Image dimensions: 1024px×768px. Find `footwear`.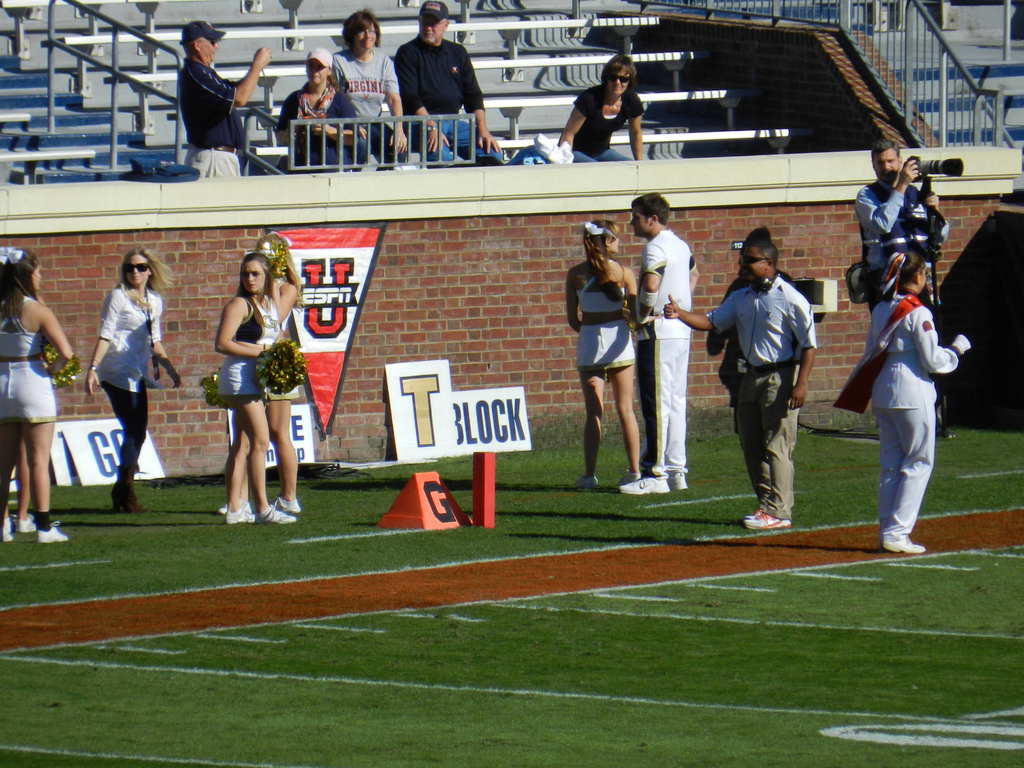
x1=619 y1=468 x2=676 y2=499.
